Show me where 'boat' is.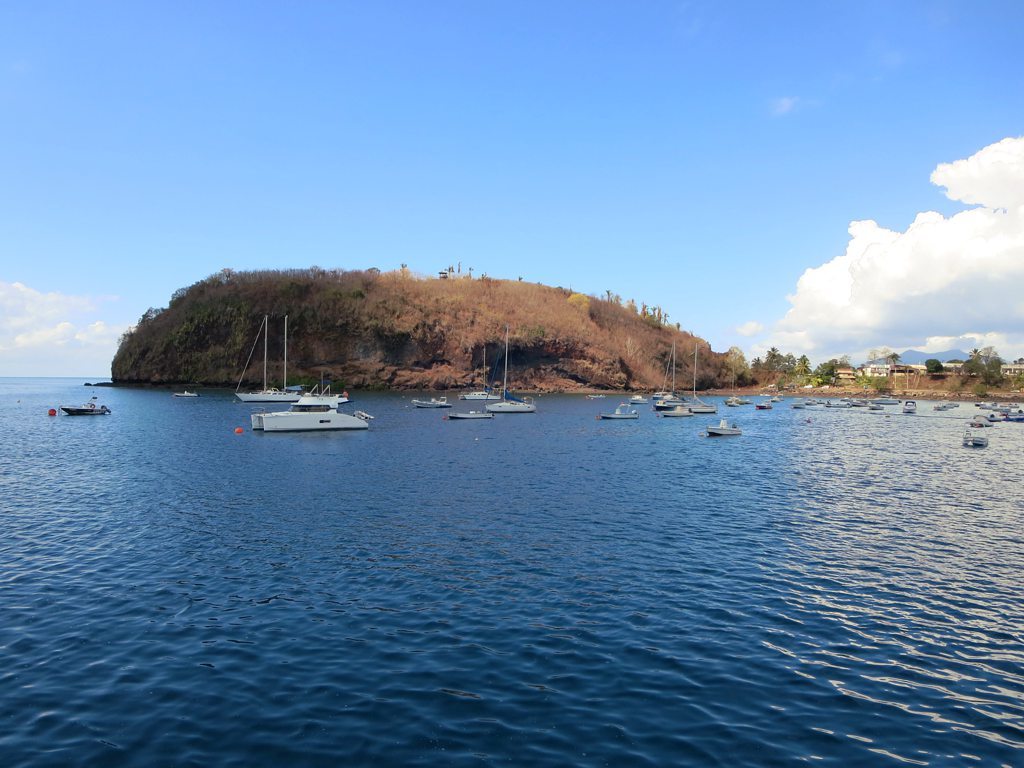
'boat' is at bbox=(601, 403, 643, 418).
